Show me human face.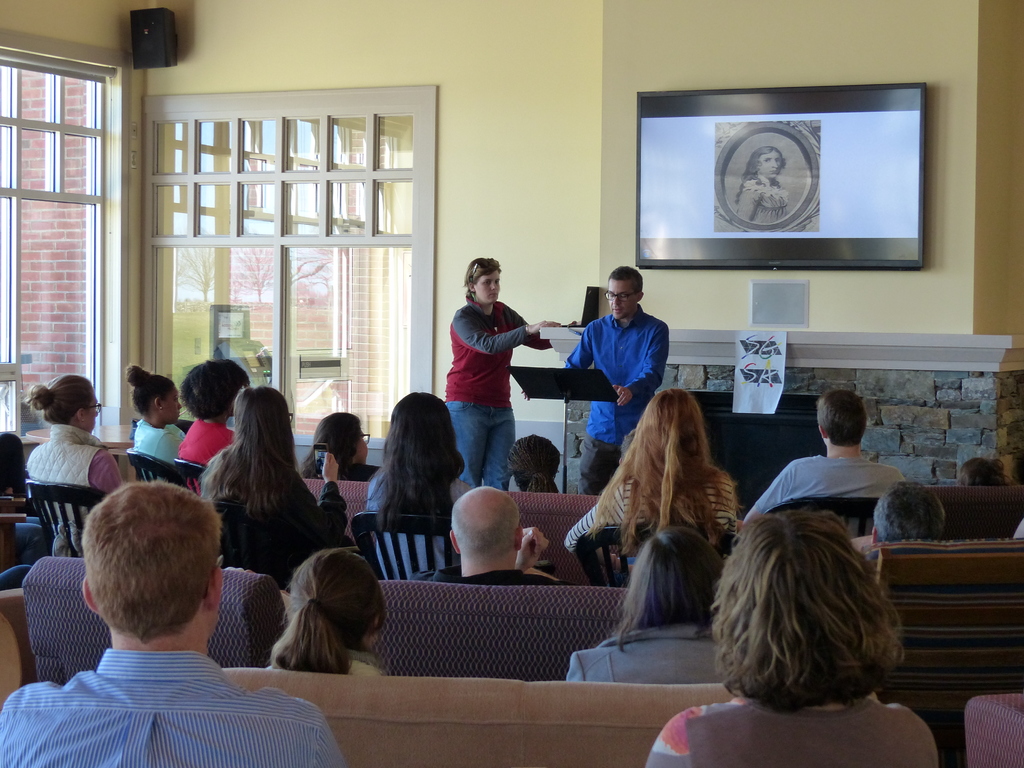
human face is here: (left=82, top=394, right=99, bottom=432).
